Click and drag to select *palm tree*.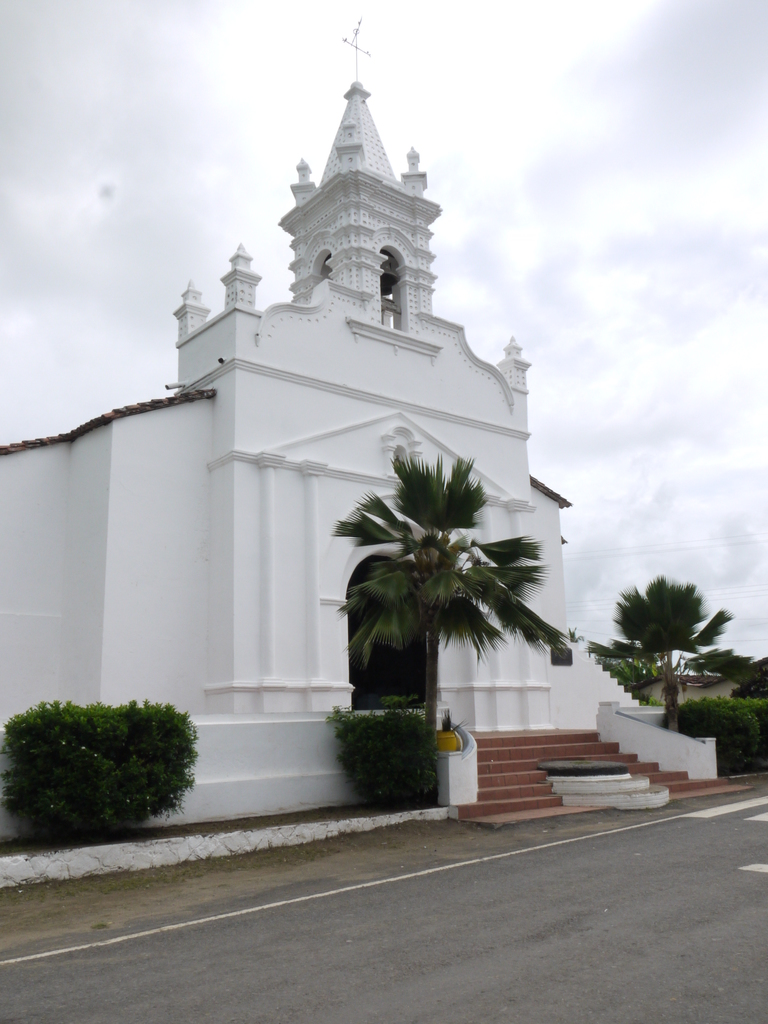
Selection: left=603, top=568, right=721, bottom=752.
